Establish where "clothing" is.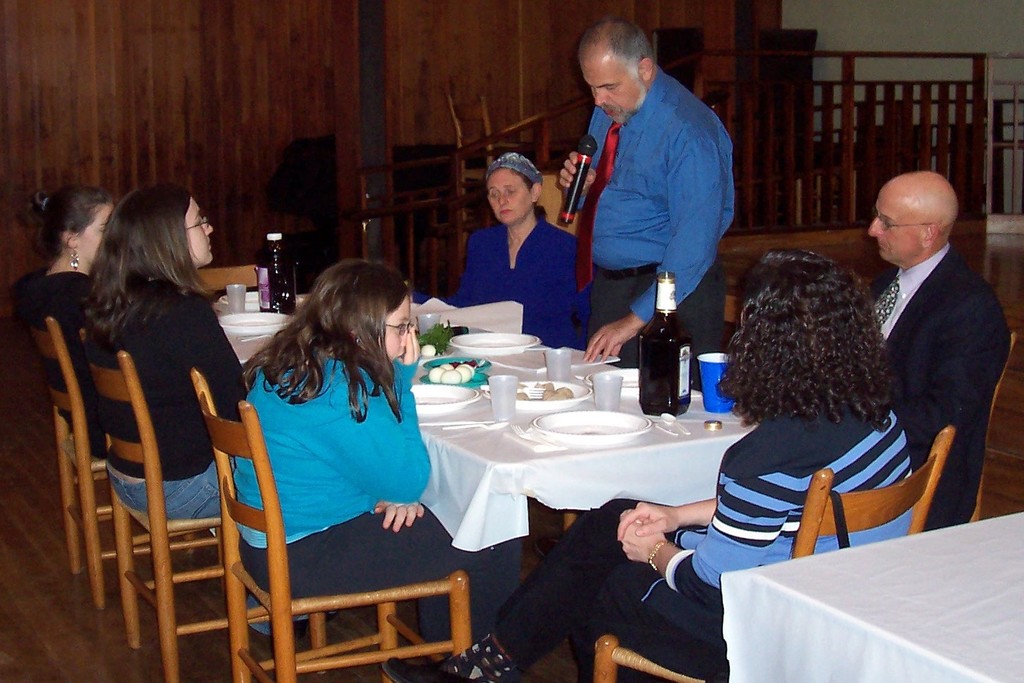
Established at pyautogui.locateOnScreen(5, 266, 97, 467).
